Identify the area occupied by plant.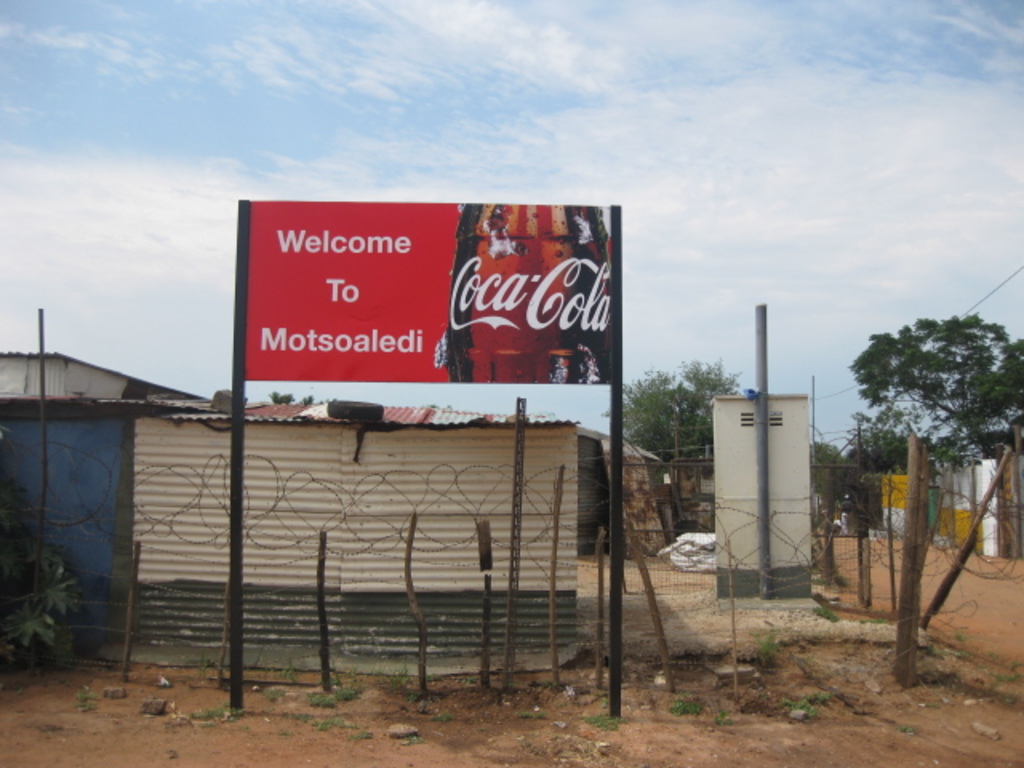
Area: crop(8, 528, 90, 659).
